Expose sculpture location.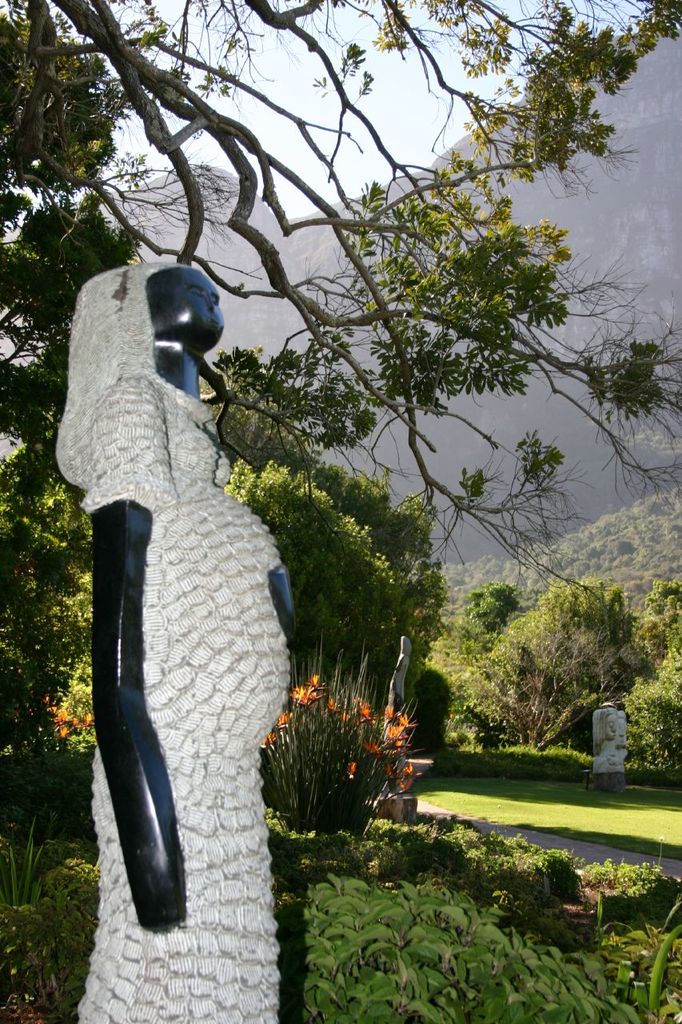
Exposed at {"left": 71, "top": 197, "right": 306, "bottom": 1023}.
